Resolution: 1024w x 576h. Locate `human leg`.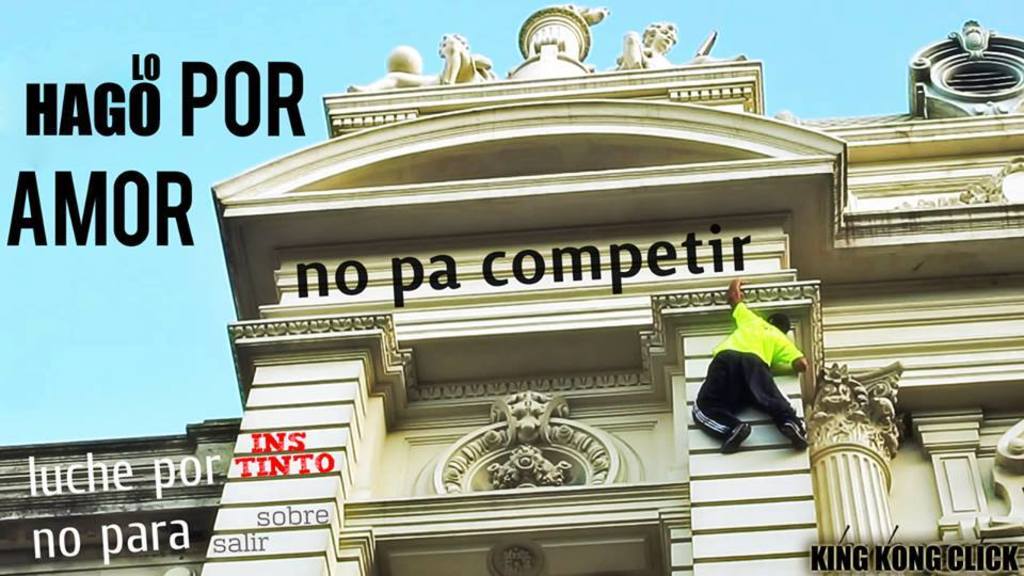
{"left": 687, "top": 349, "right": 746, "bottom": 453}.
